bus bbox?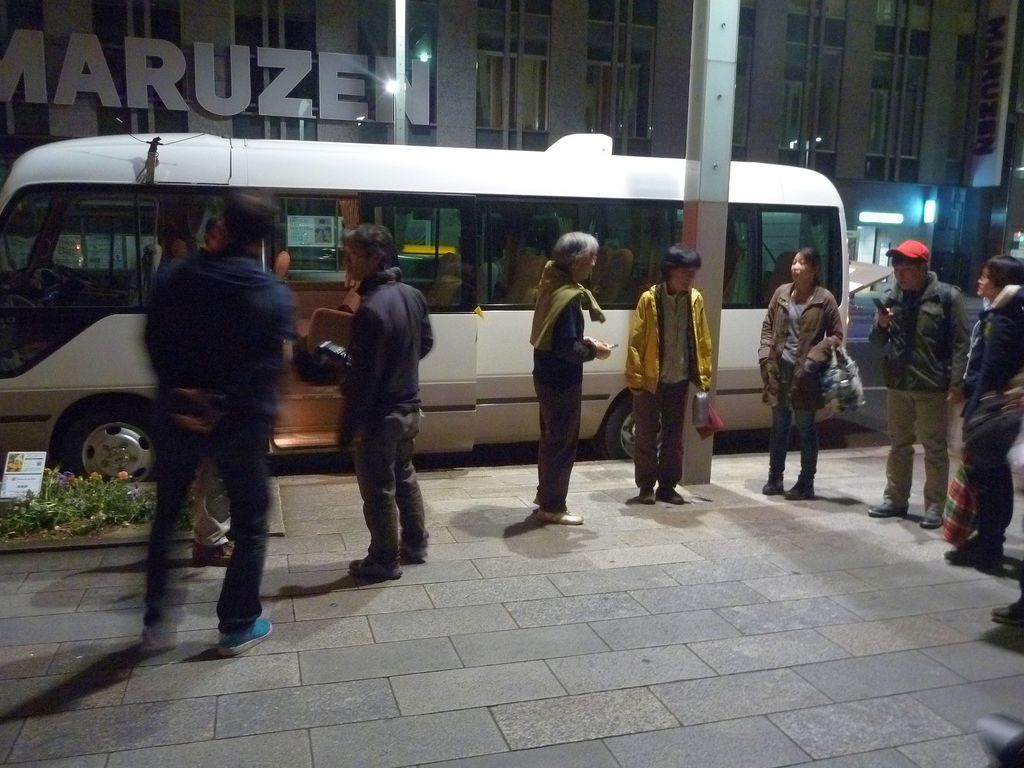
x1=0, y1=125, x2=892, y2=486
